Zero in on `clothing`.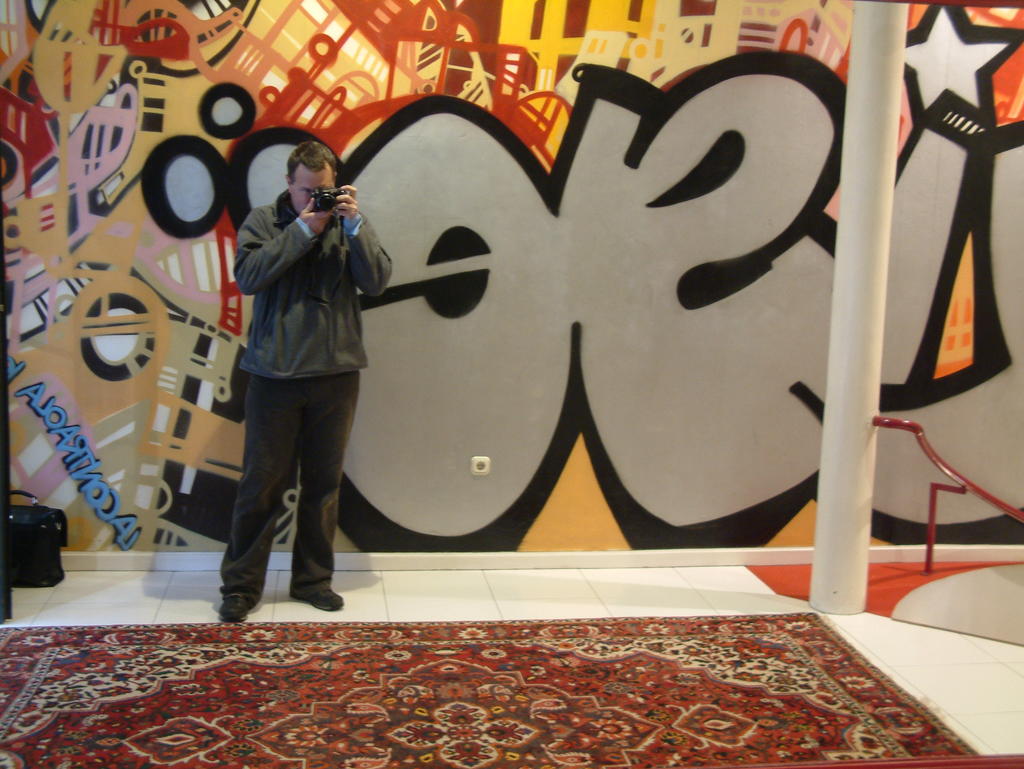
Zeroed in: l=218, t=187, r=397, b=606.
